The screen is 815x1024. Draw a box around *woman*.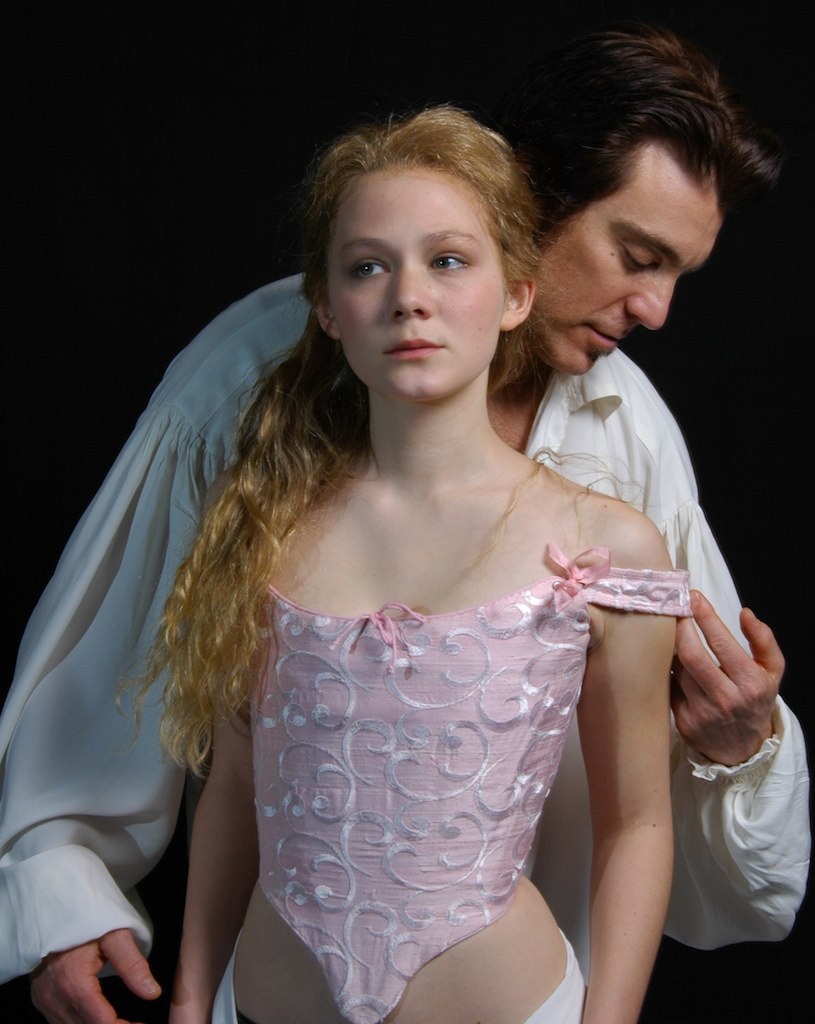
detection(125, 97, 686, 1023).
